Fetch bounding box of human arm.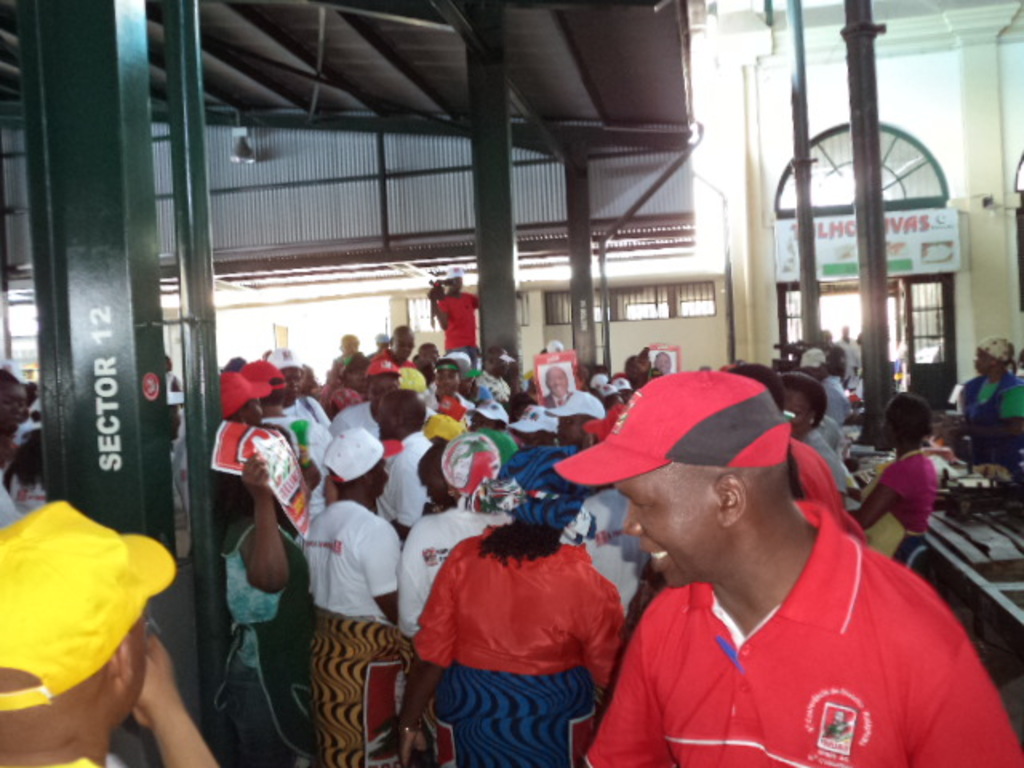
Bbox: [850, 459, 906, 525].
